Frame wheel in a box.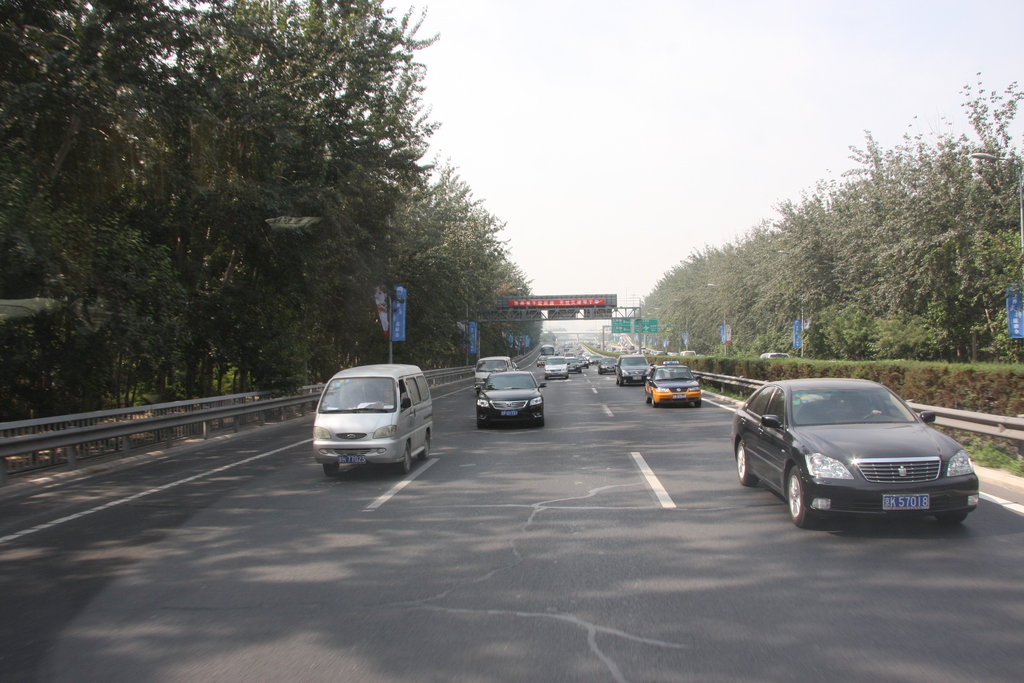
{"left": 476, "top": 416, "right": 485, "bottom": 429}.
